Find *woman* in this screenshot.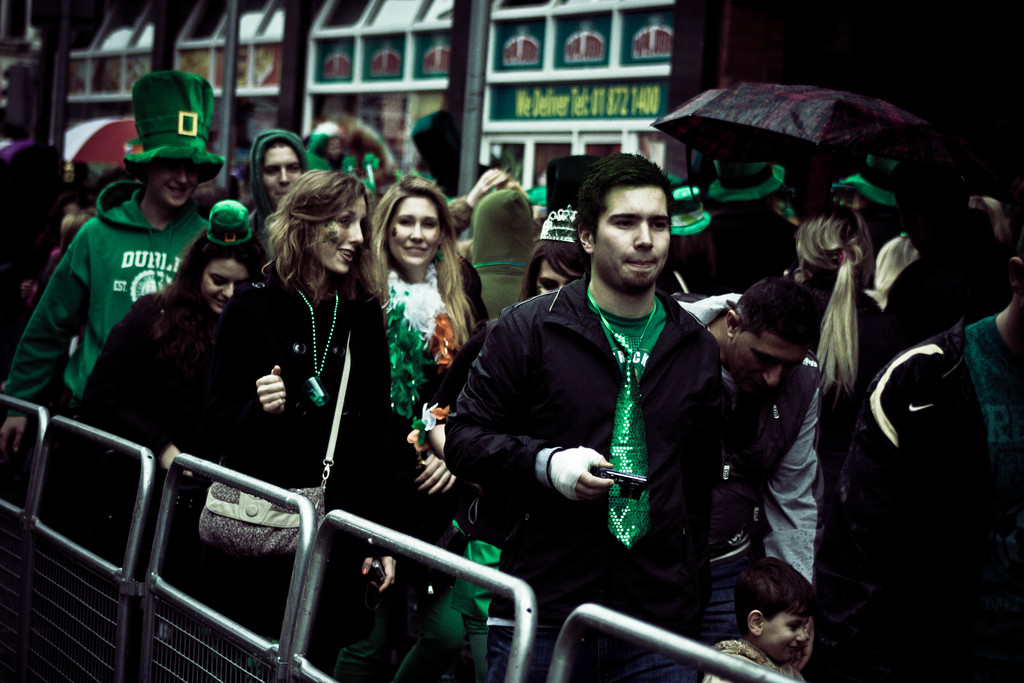
The bounding box for *woman* is bbox=[260, 172, 395, 539].
